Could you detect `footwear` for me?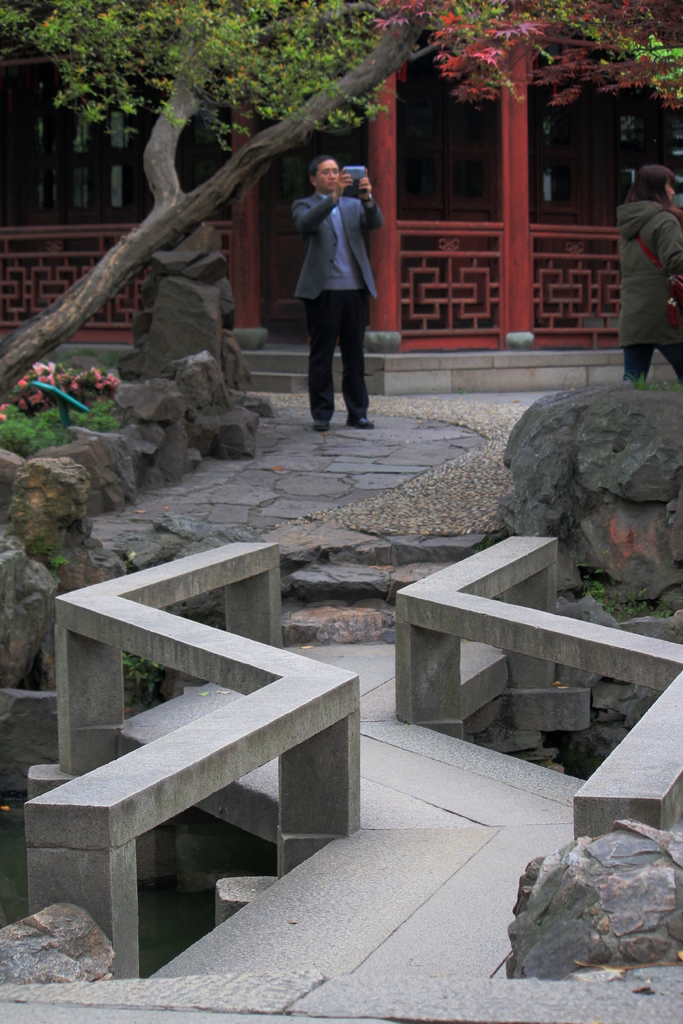
Detection result: <box>315,419,331,433</box>.
